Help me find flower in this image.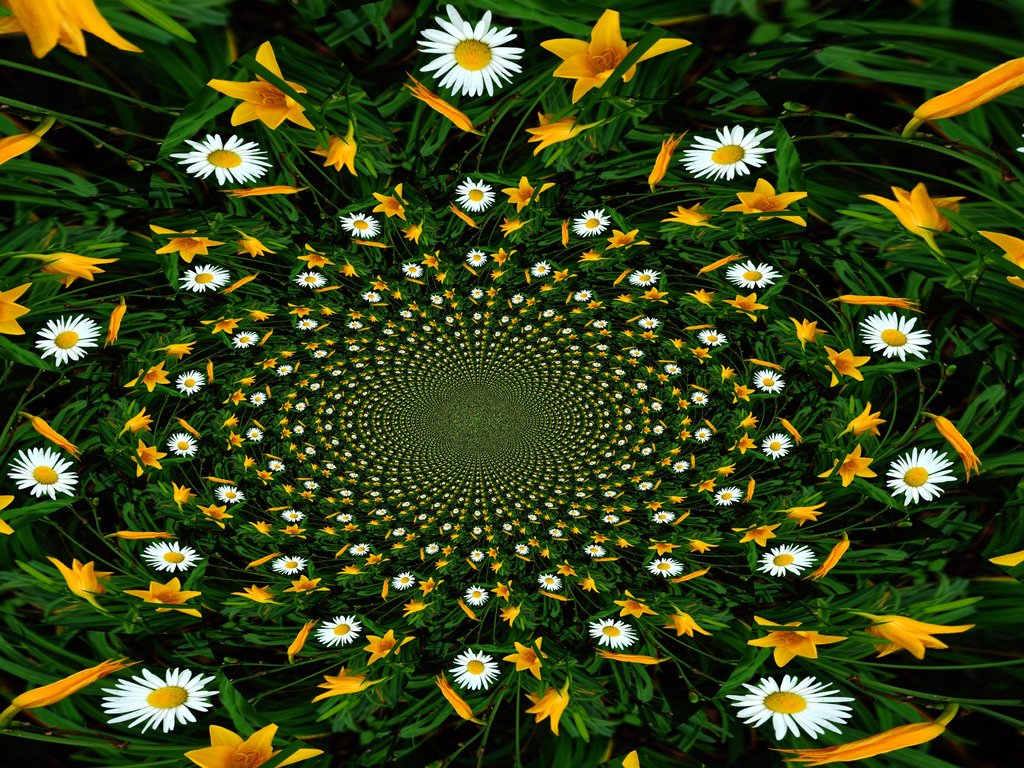
Found it: box(335, 265, 355, 277).
